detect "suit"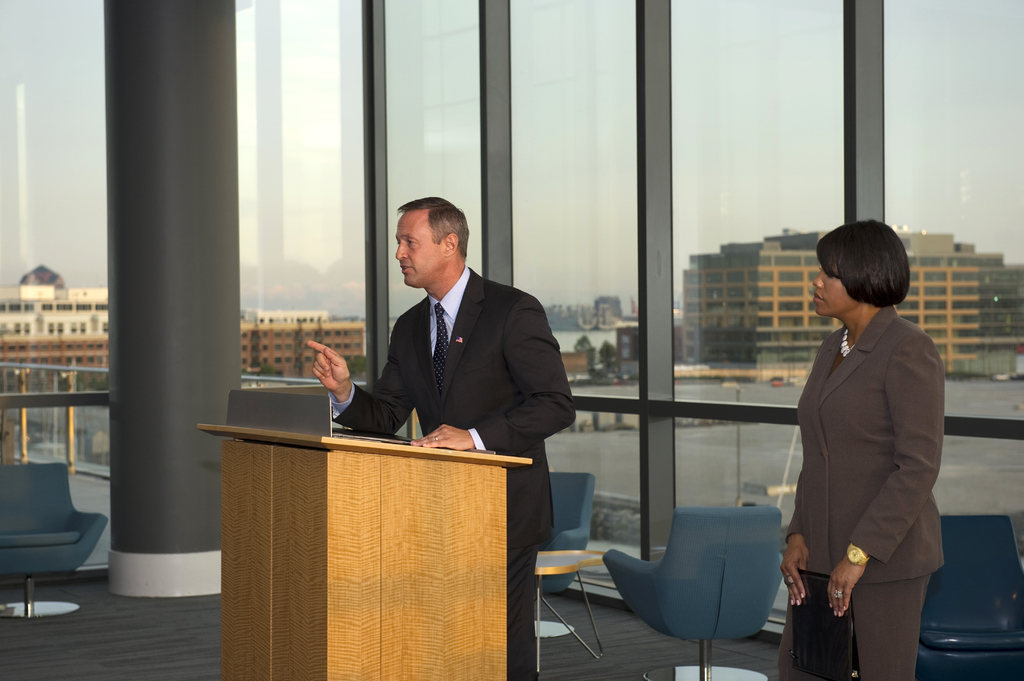
(328, 257, 584, 680)
